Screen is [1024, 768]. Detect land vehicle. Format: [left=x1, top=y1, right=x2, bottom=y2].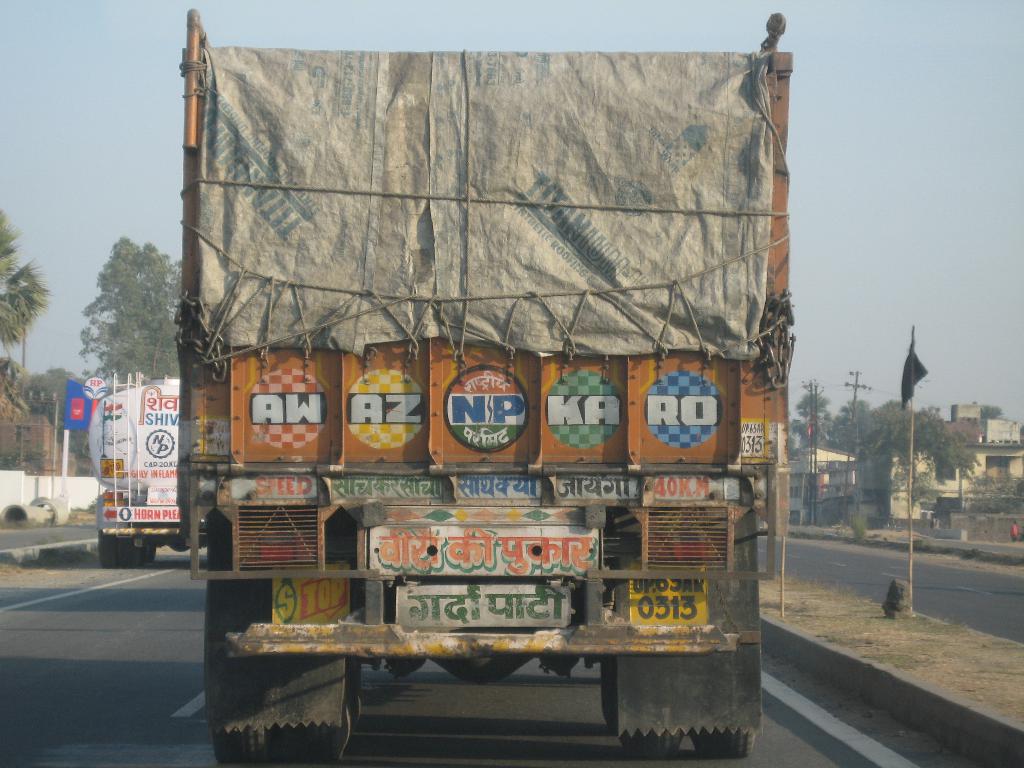
[left=172, top=4, right=798, bottom=767].
